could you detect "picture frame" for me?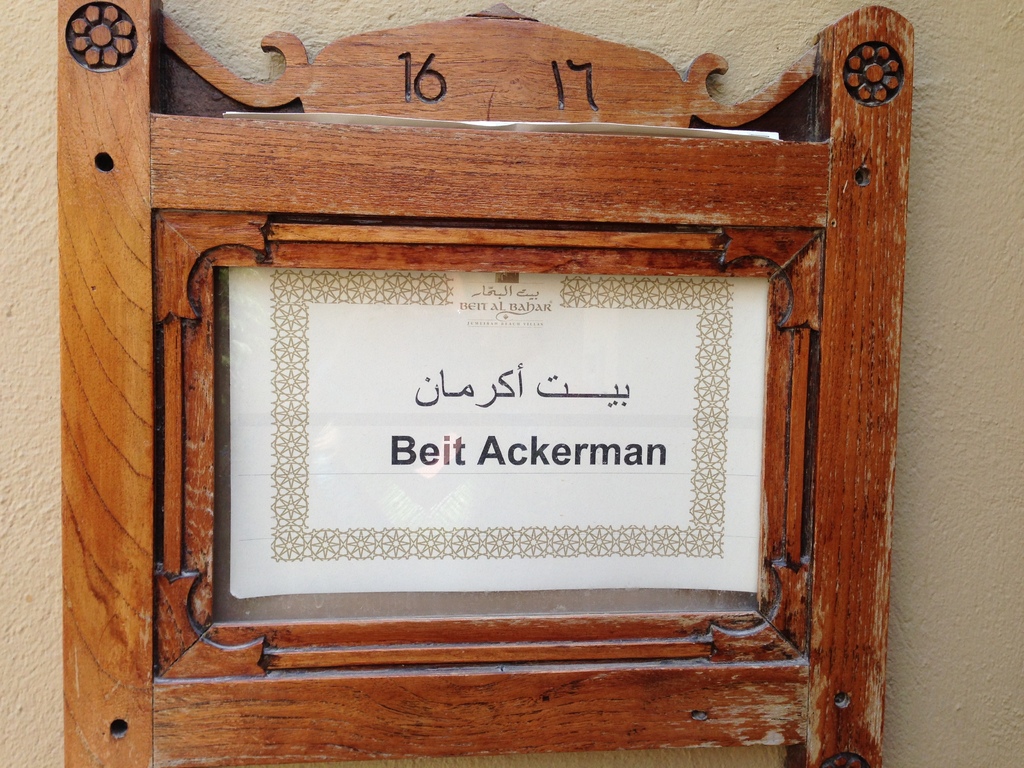
Detection result: (x1=151, y1=209, x2=827, y2=680).
